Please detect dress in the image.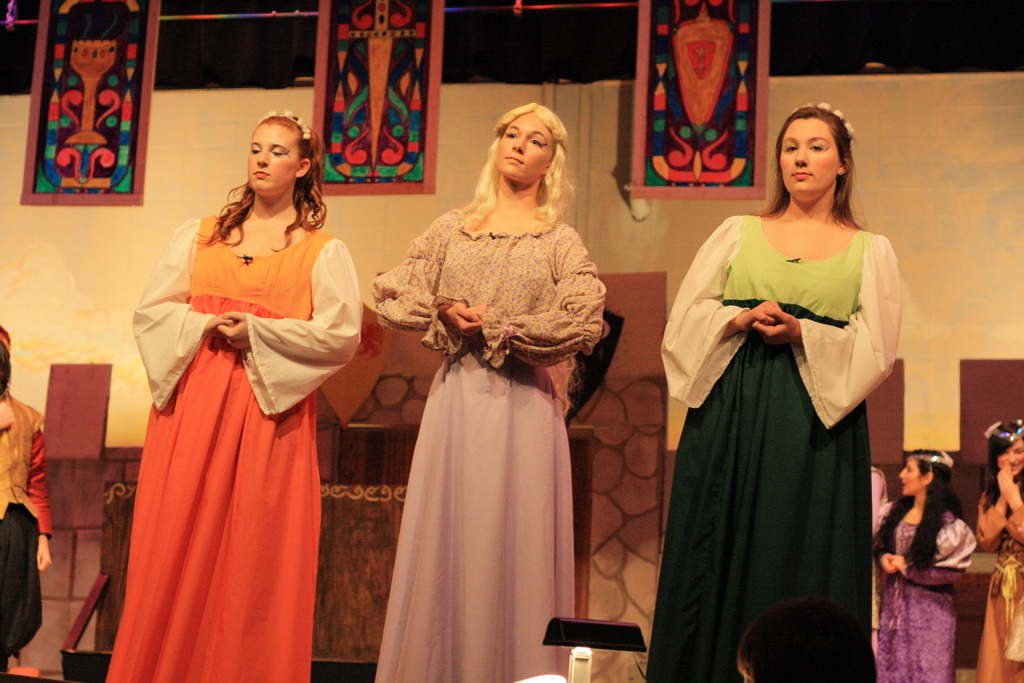
x1=357 y1=202 x2=613 y2=682.
